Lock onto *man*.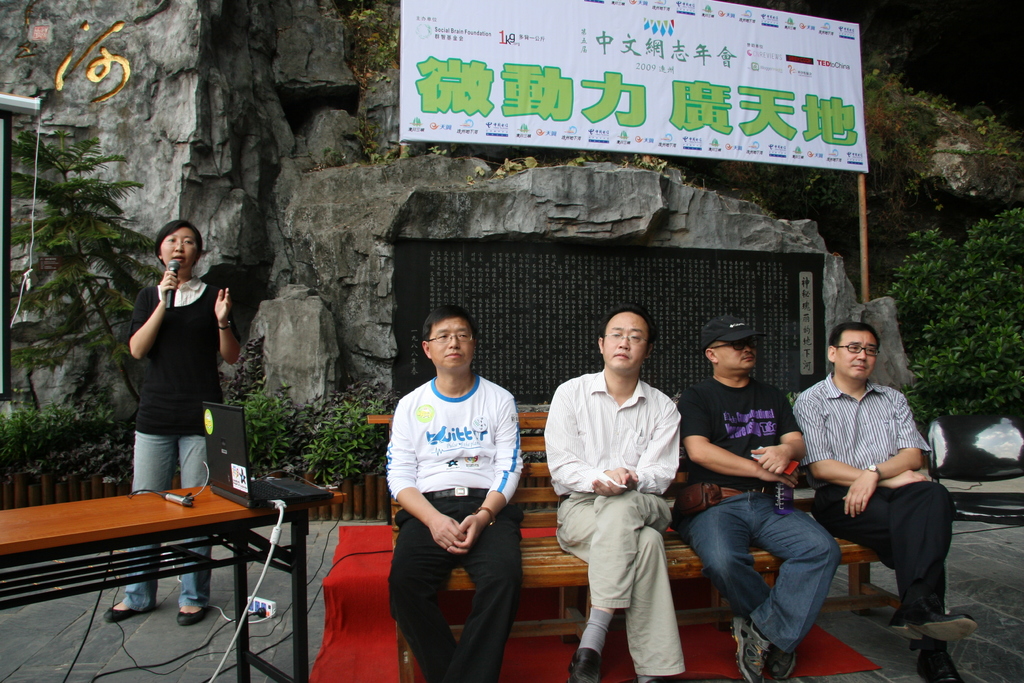
Locked: crop(676, 308, 823, 682).
